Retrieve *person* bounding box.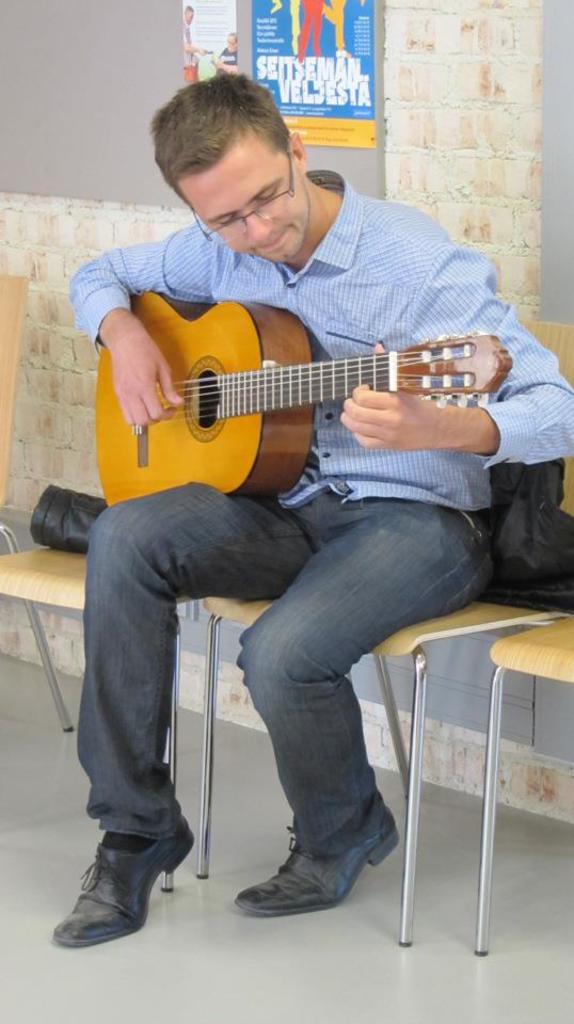
Bounding box: box(180, 4, 205, 78).
